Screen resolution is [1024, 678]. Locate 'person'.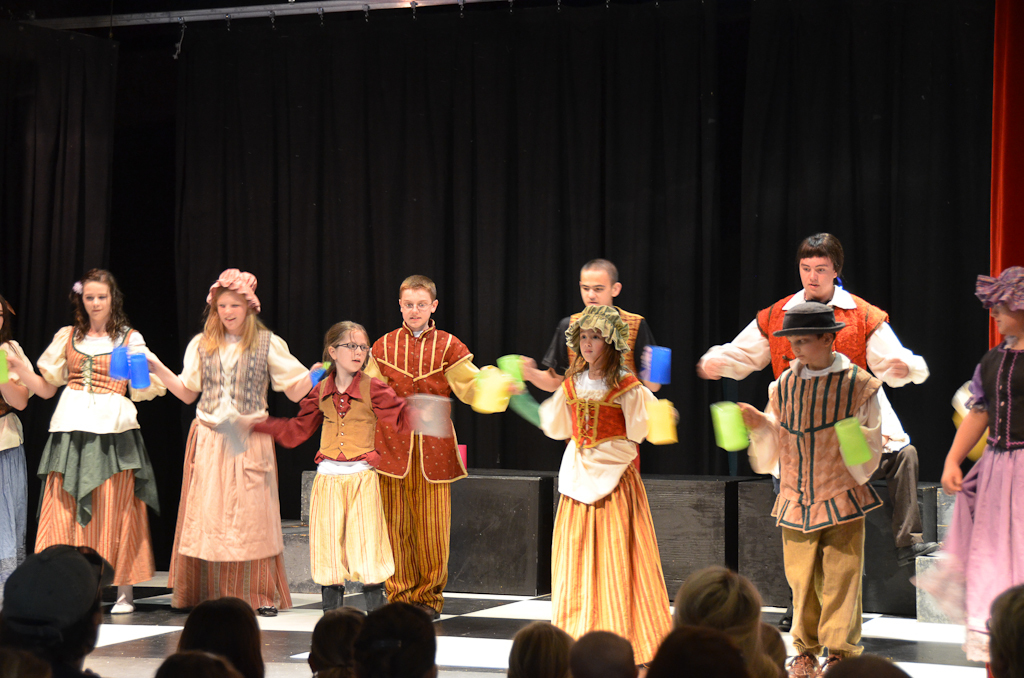
[x1=128, y1=265, x2=334, y2=628].
